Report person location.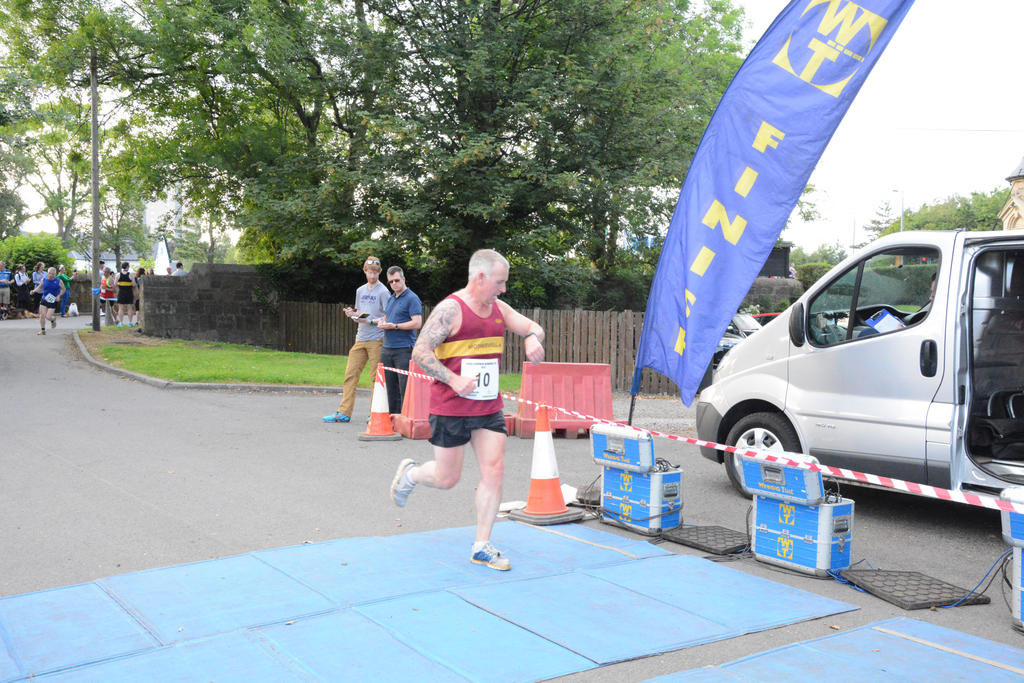
Report: region(107, 251, 140, 324).
